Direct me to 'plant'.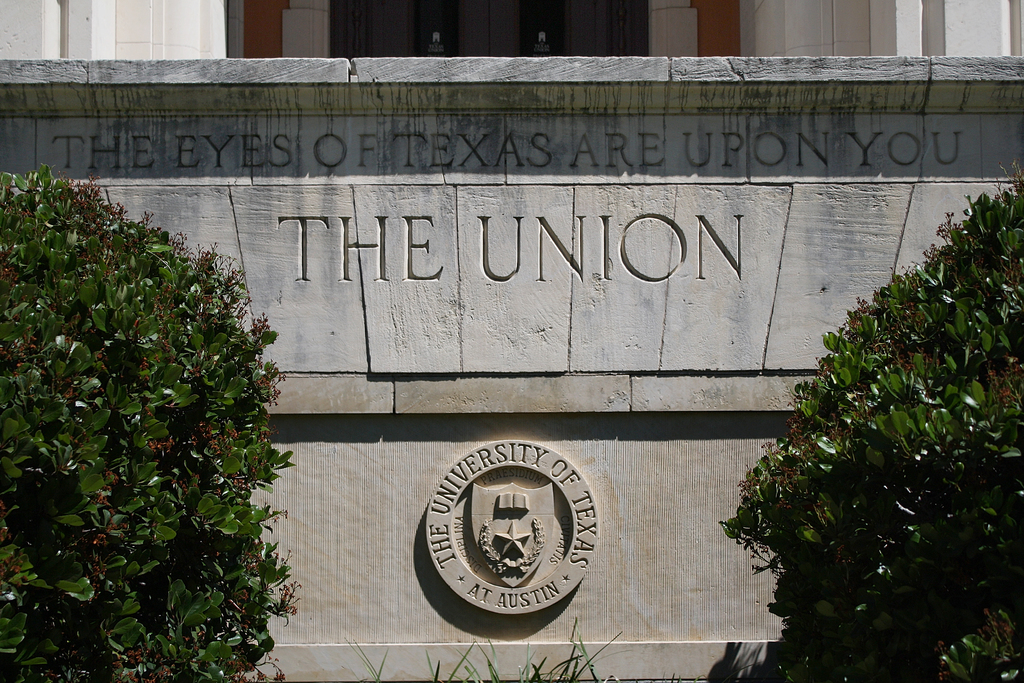
Direction: 513/636/536/682.
